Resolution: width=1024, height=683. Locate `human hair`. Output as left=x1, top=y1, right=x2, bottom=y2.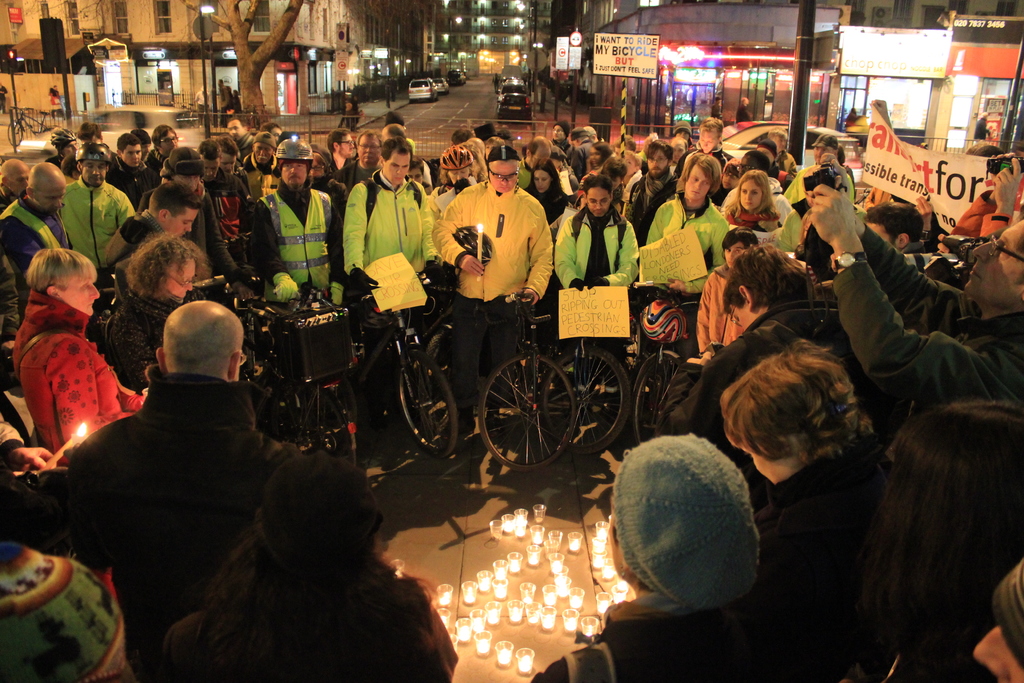
left=225, top=116, right=247, bottom=129.
